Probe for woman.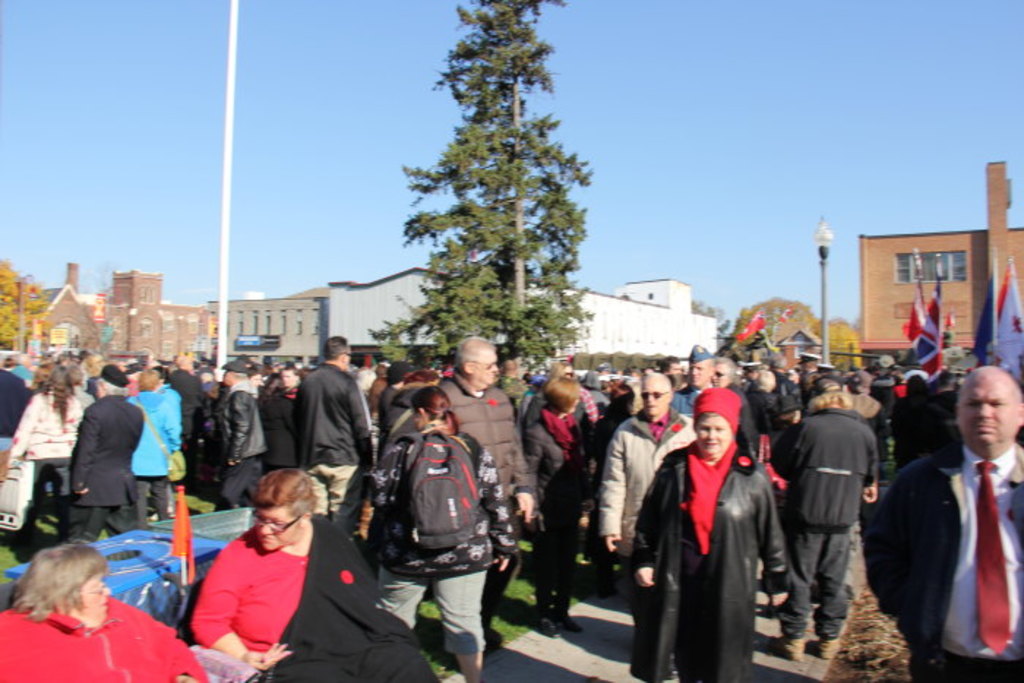
Probe result: <bbox>0, 537, 208, 682</bbox>.
